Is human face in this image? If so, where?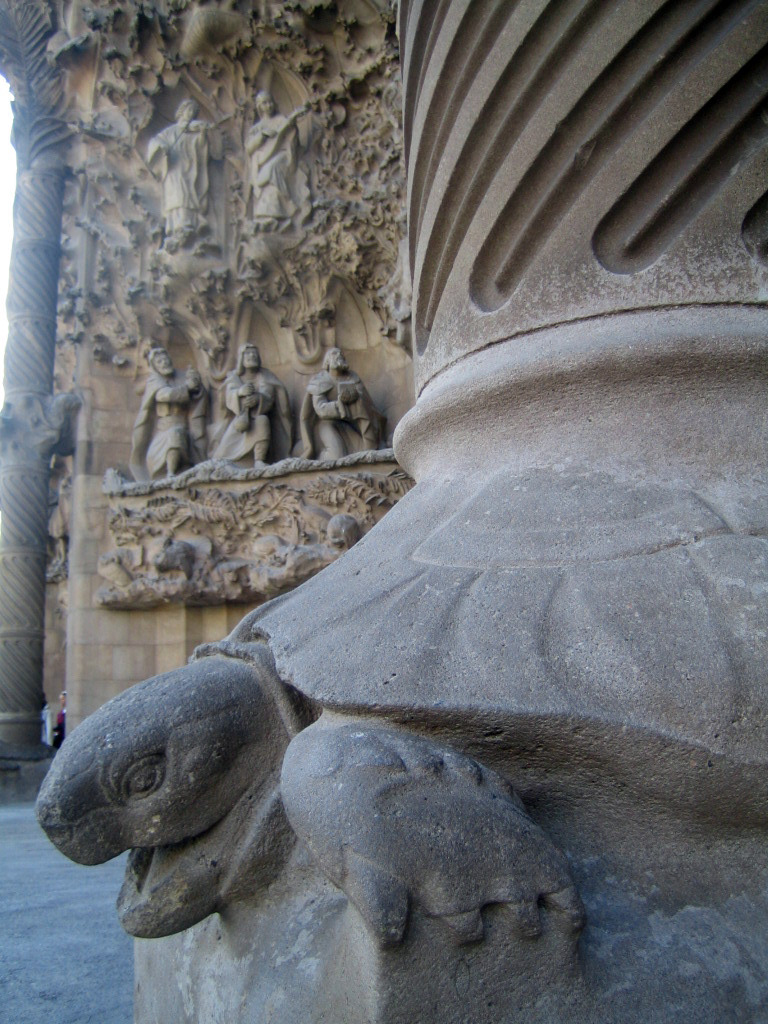
Yes, at bbox=(330, 348, 348, 369).
